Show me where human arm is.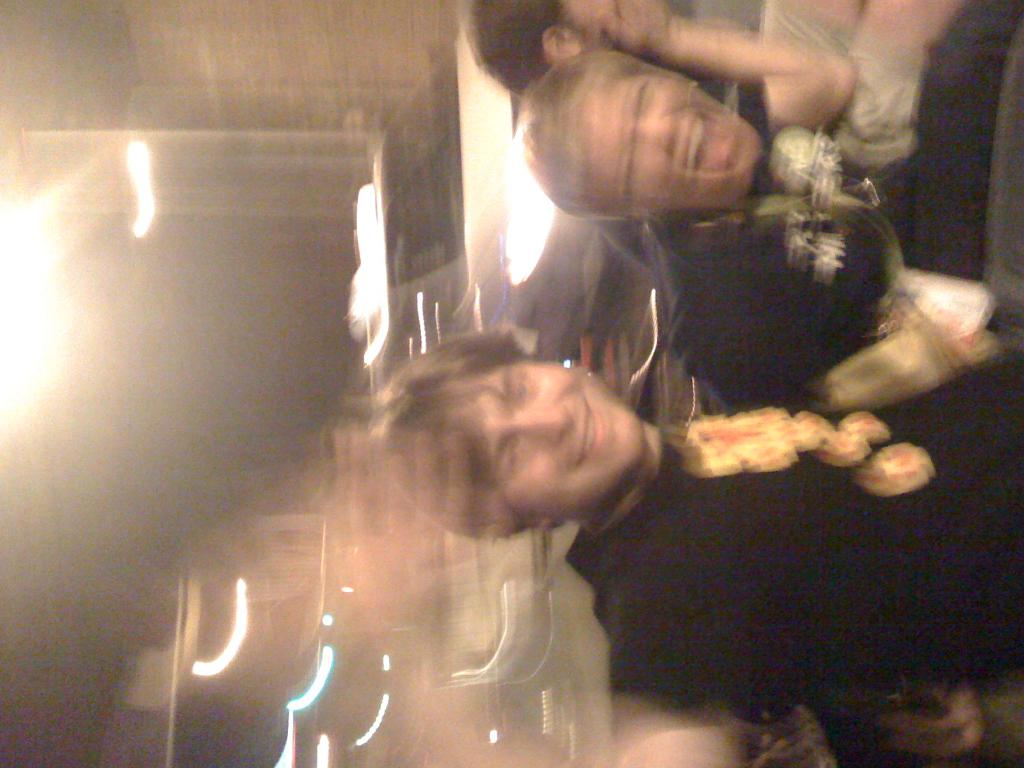
human arm is at 607:4:844:149.
